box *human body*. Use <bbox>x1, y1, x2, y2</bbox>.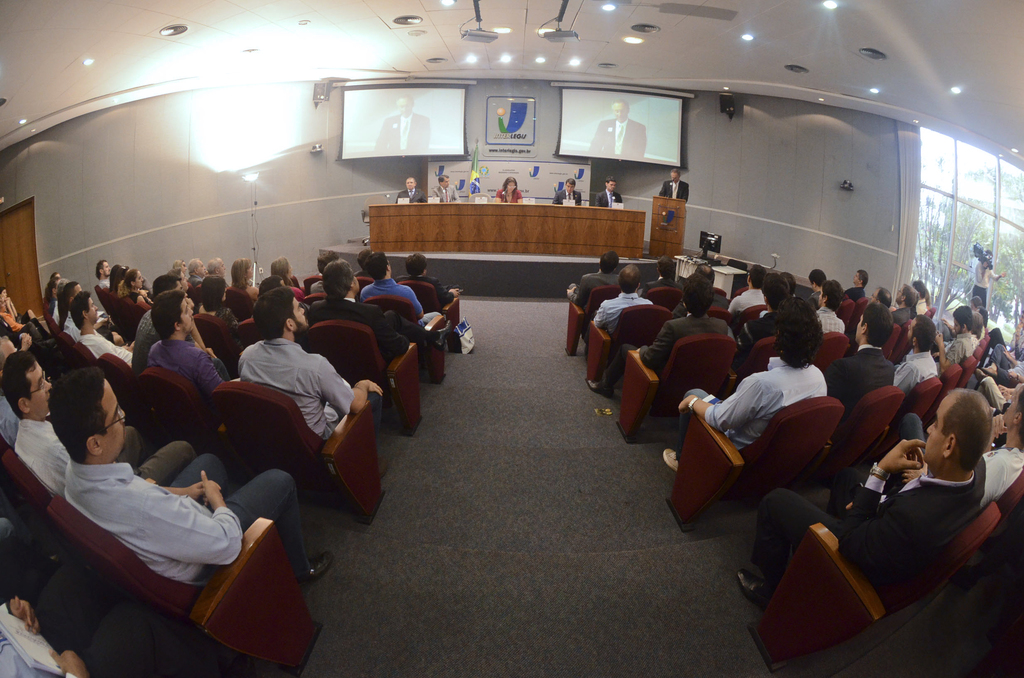
<bbox>272, 266, 304, 291</bbox>.
